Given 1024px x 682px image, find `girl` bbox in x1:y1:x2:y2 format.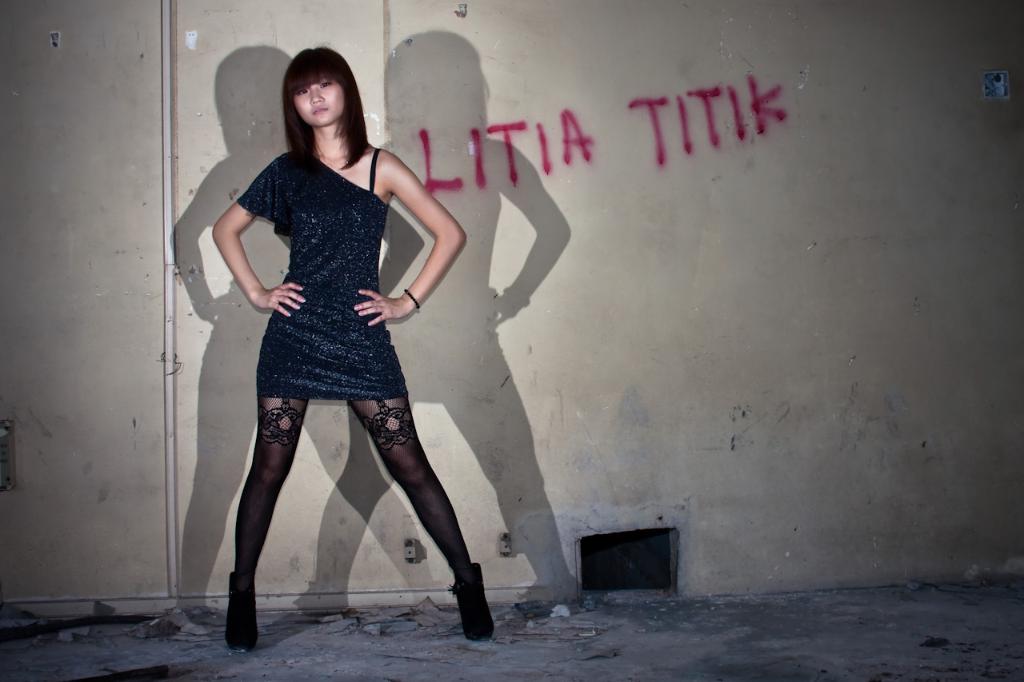
212:42:493:656.
